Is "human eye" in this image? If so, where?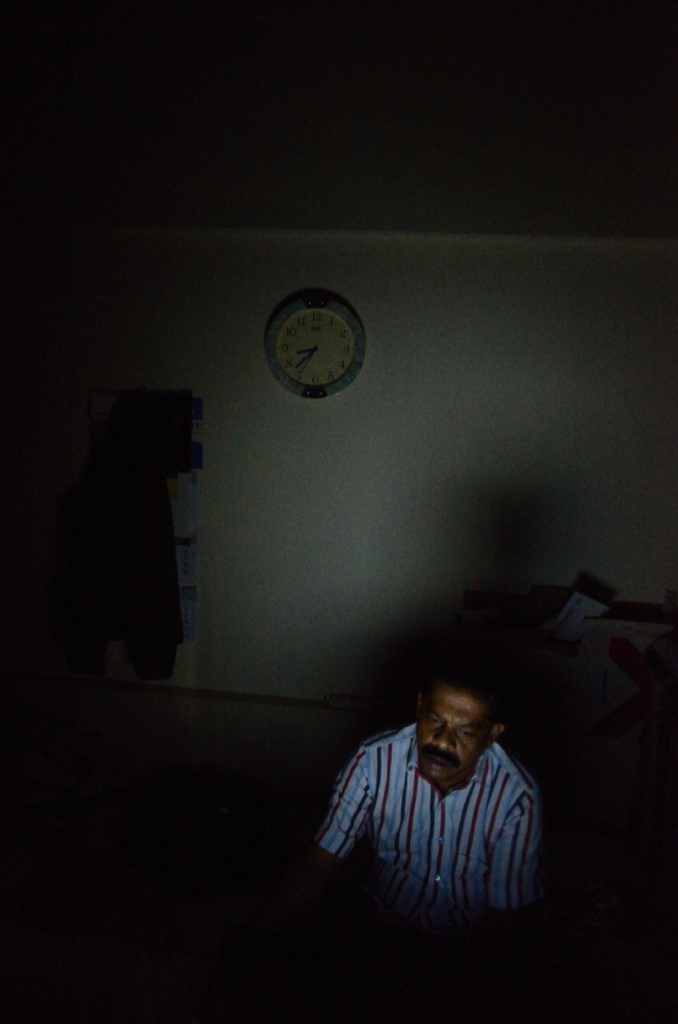
Yes, at box(459, 729, 475, 739).
